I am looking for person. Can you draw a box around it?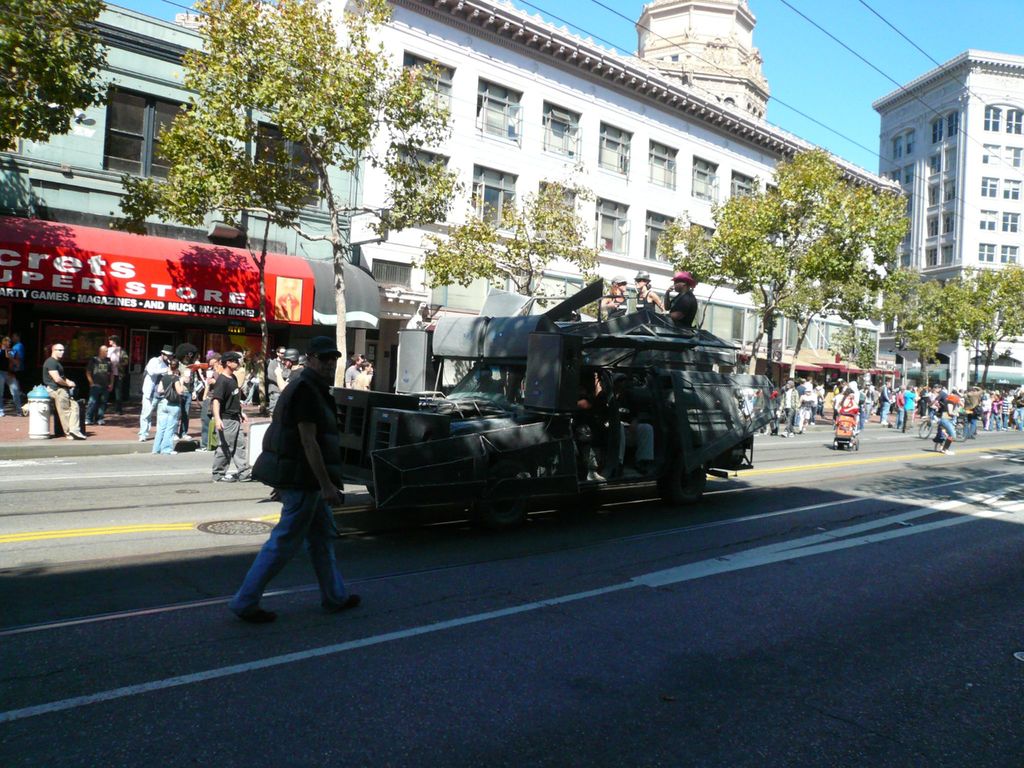
Sure, the bounding box is bbox(142, 340, 191, 460).
